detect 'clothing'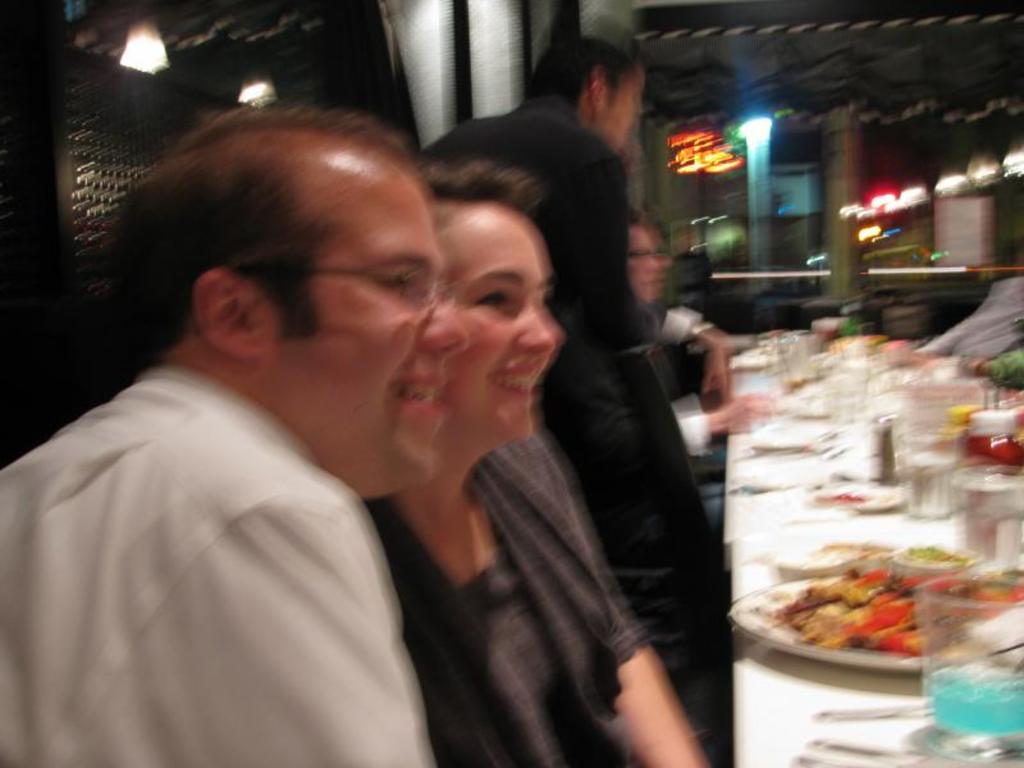
bbox=[0, 353, 445, 767]
